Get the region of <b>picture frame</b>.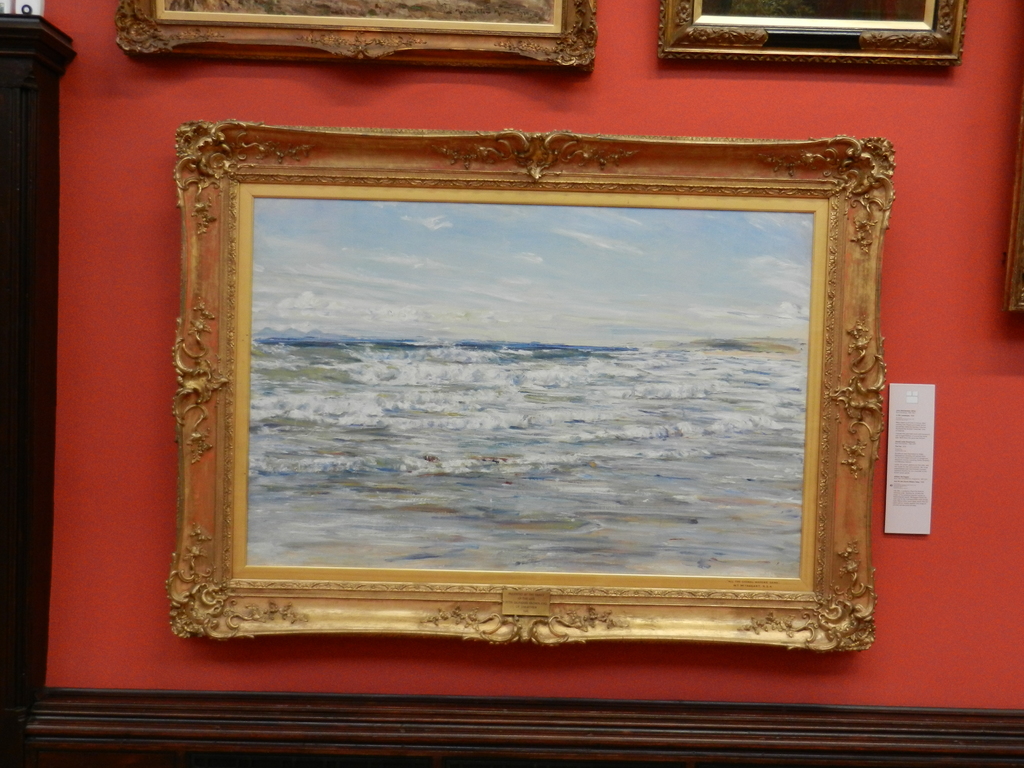
118/0/595/70.
